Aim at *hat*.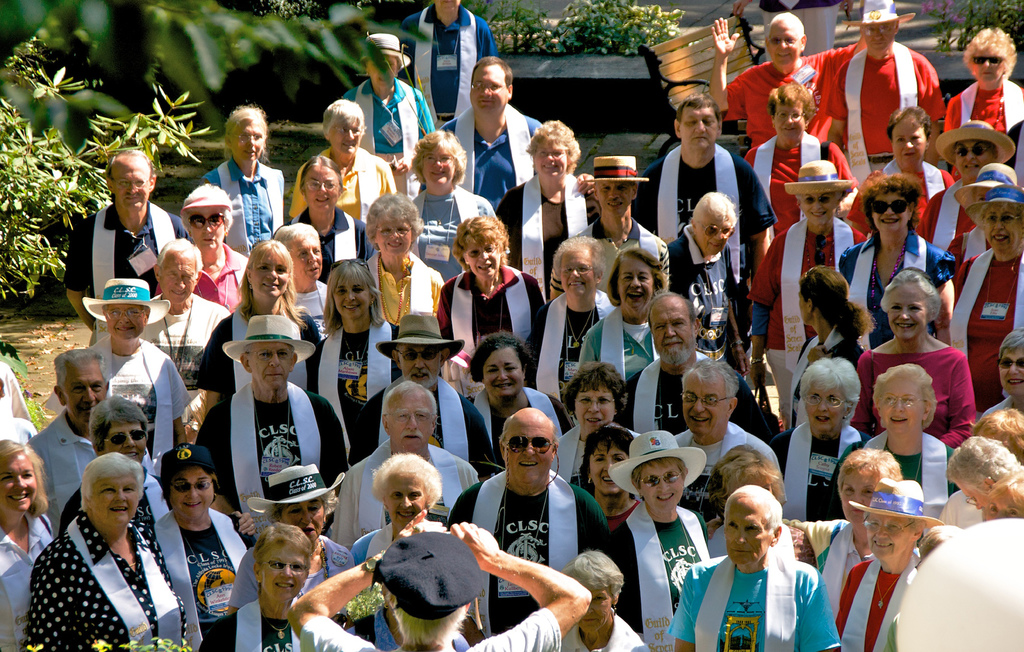
Aimed at [left=844, top=482, right=938, bottom=532].
